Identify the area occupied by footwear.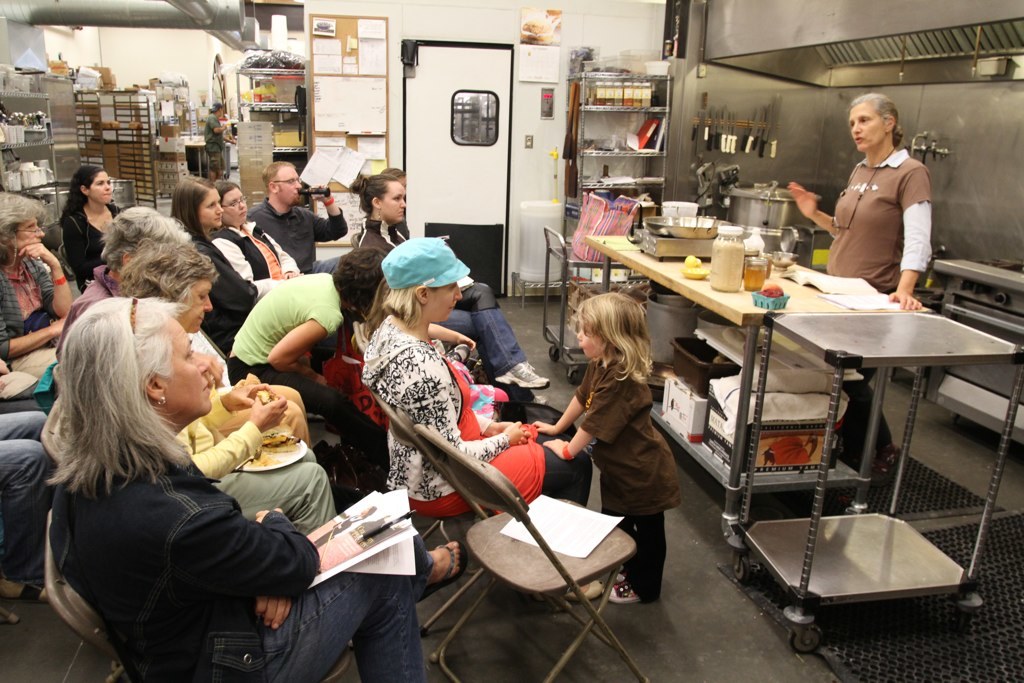
Area: detection(603, 580, 639, 603).
